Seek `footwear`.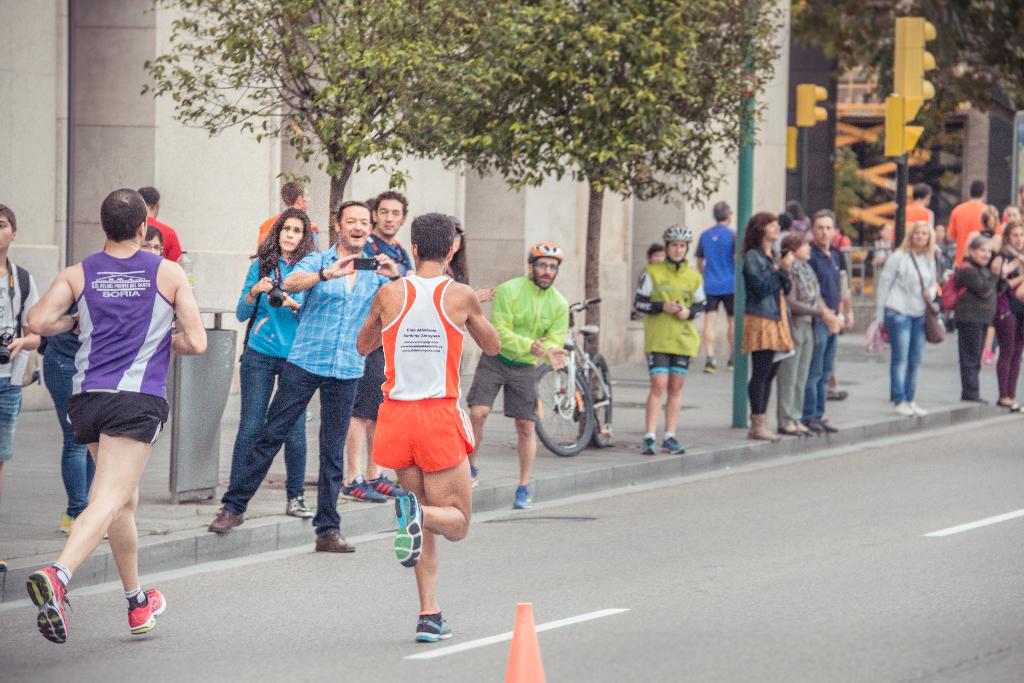
133/583/167/638.
